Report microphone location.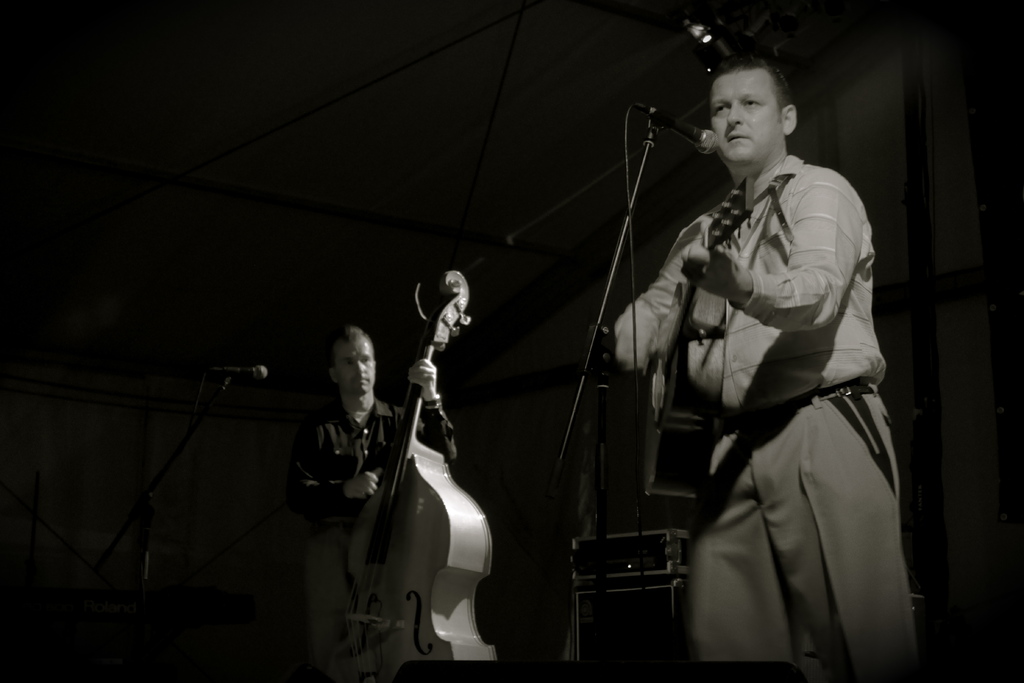
Report: bbox=[204, 367, 269, 381].
